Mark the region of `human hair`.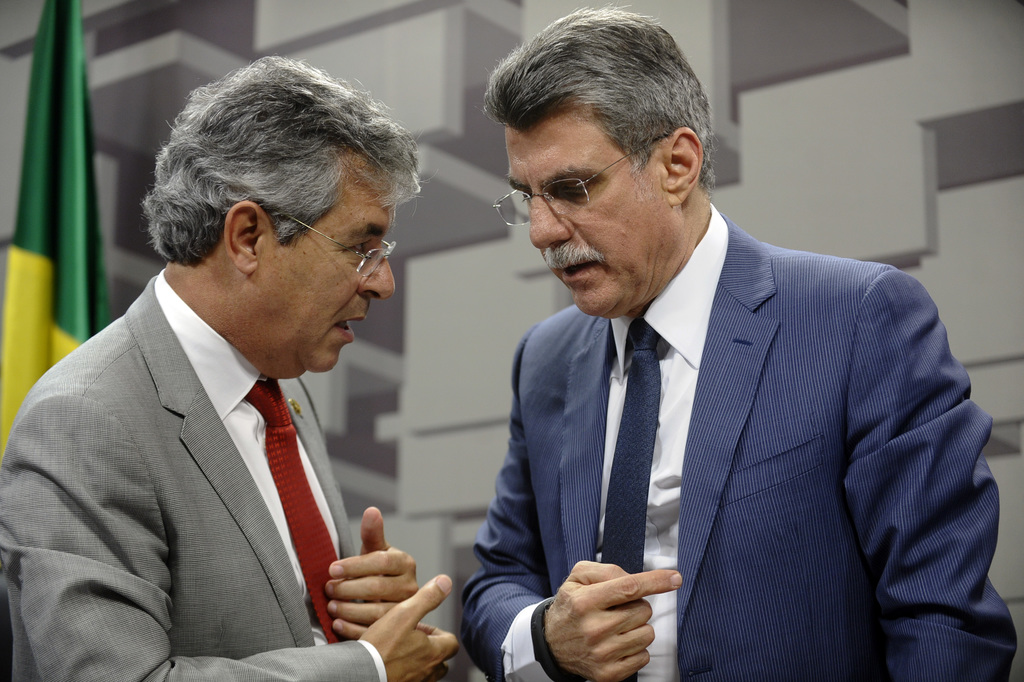
Region: 143, 52, 421, 271.
